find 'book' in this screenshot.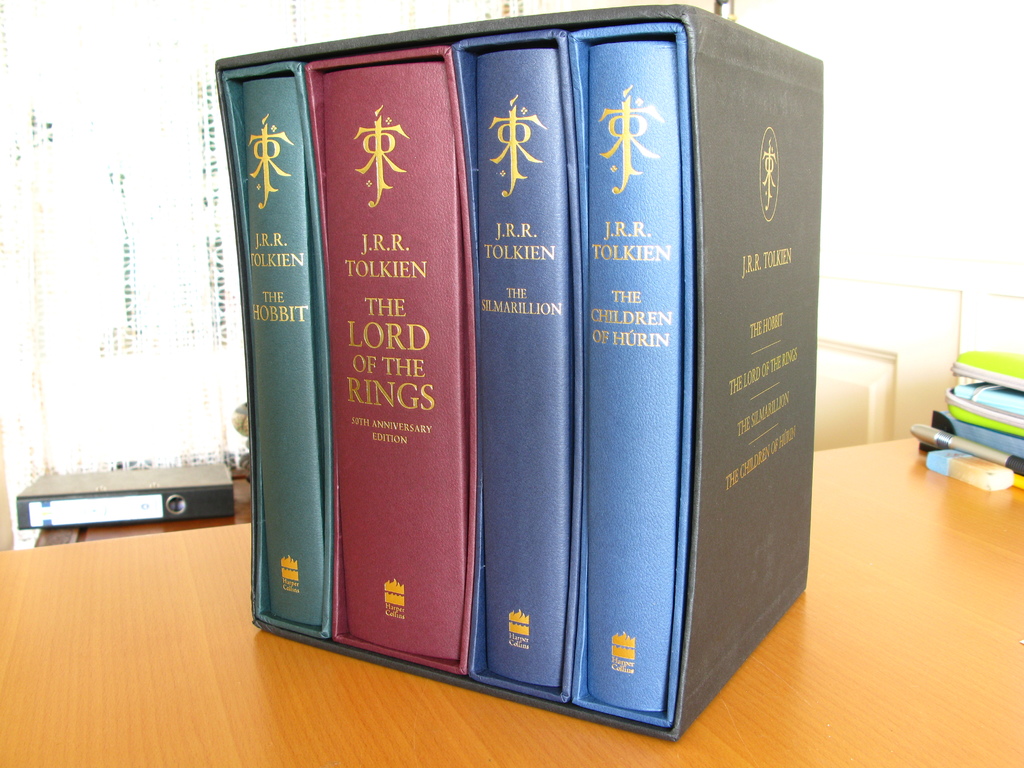
The bounding box for 'book' is [591,42,685,713].
